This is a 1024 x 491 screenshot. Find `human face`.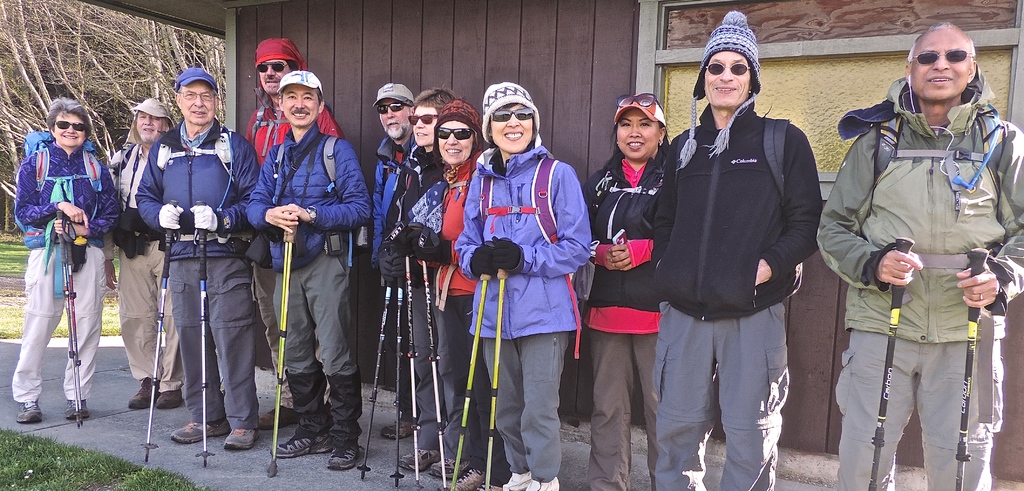
Bounding box: left=377, top=97, right=408, bottom=137.
